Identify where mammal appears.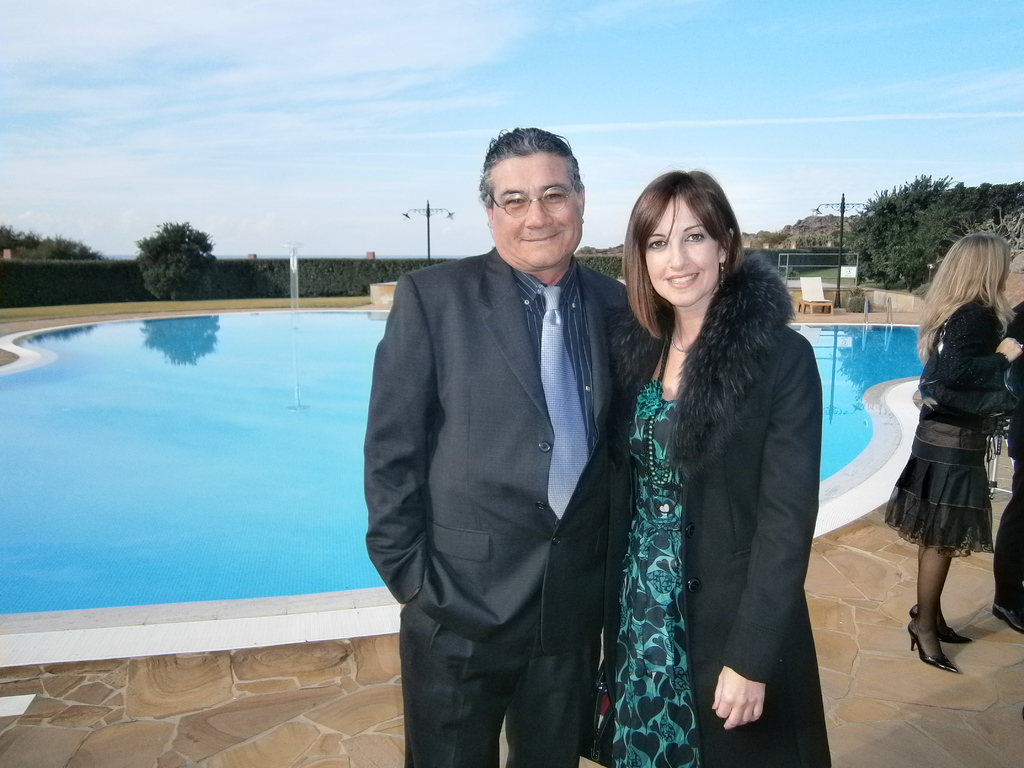
Appears at l=561, t=172, r=820, b=733.
